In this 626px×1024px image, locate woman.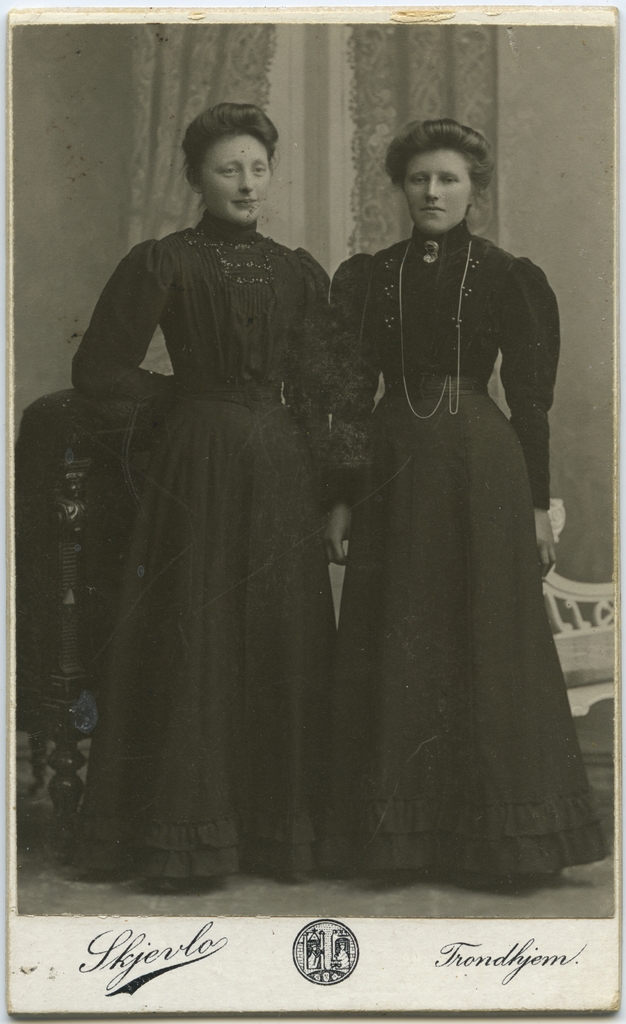
Bounding box: crop(70, 104, 337, 896).
